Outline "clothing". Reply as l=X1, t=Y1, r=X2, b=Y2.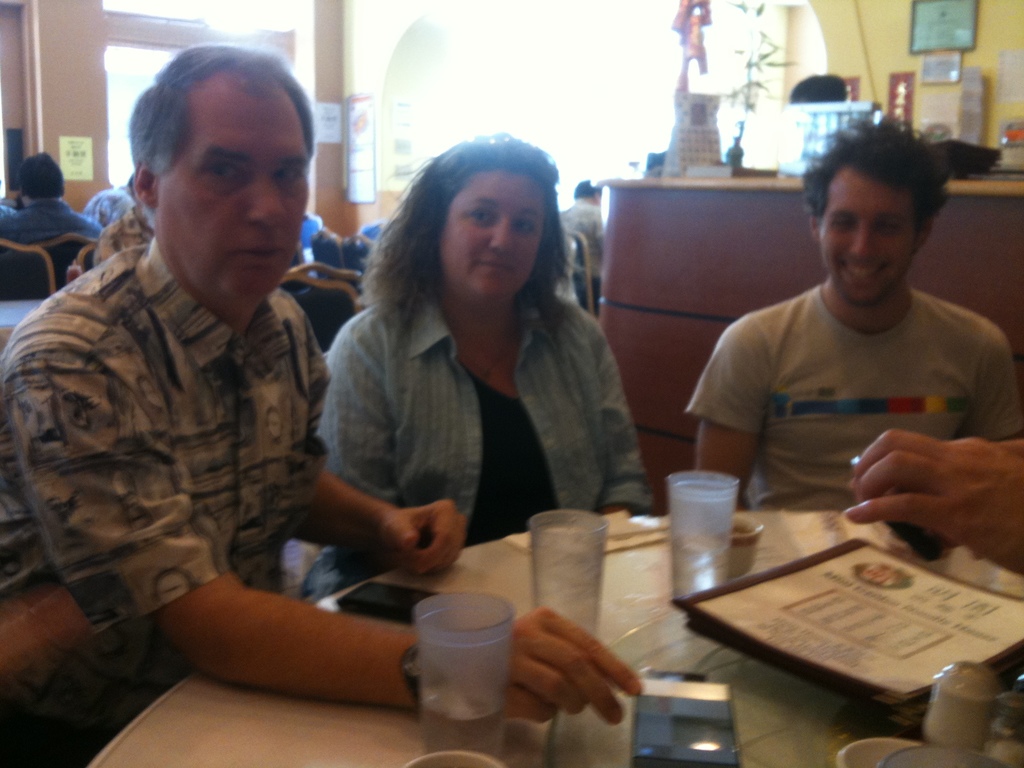
l=0, t=202, r=108, b=262.
